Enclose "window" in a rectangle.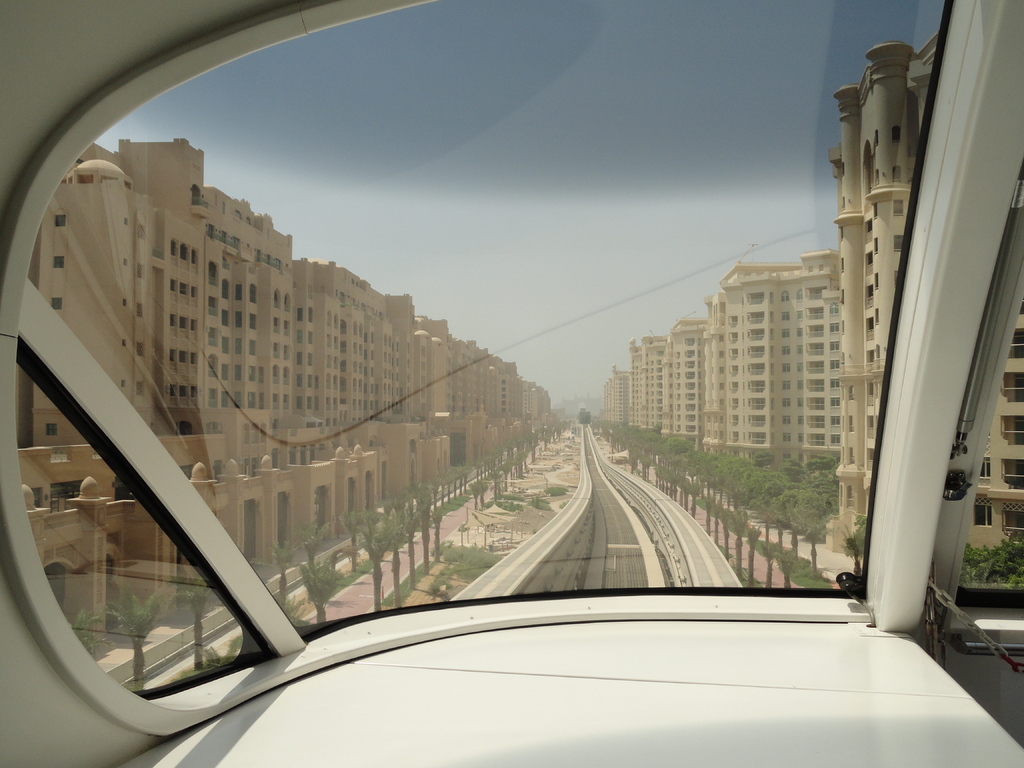
<box>831,361,840,367</box>.
